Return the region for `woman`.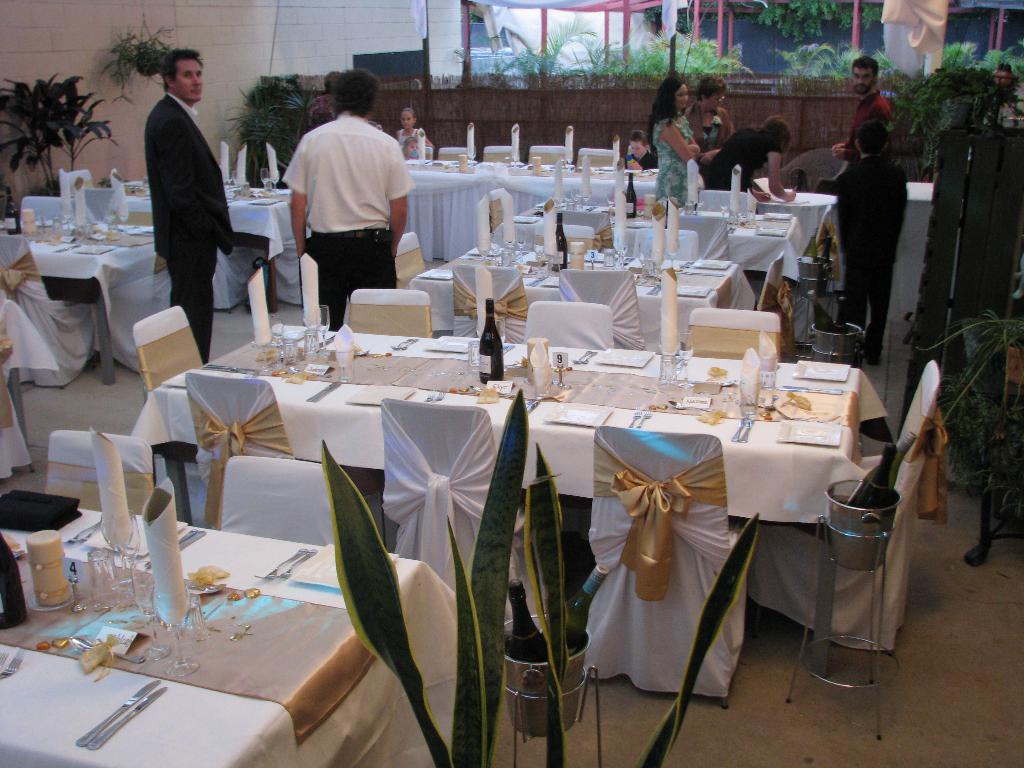
703 115 796 204.
